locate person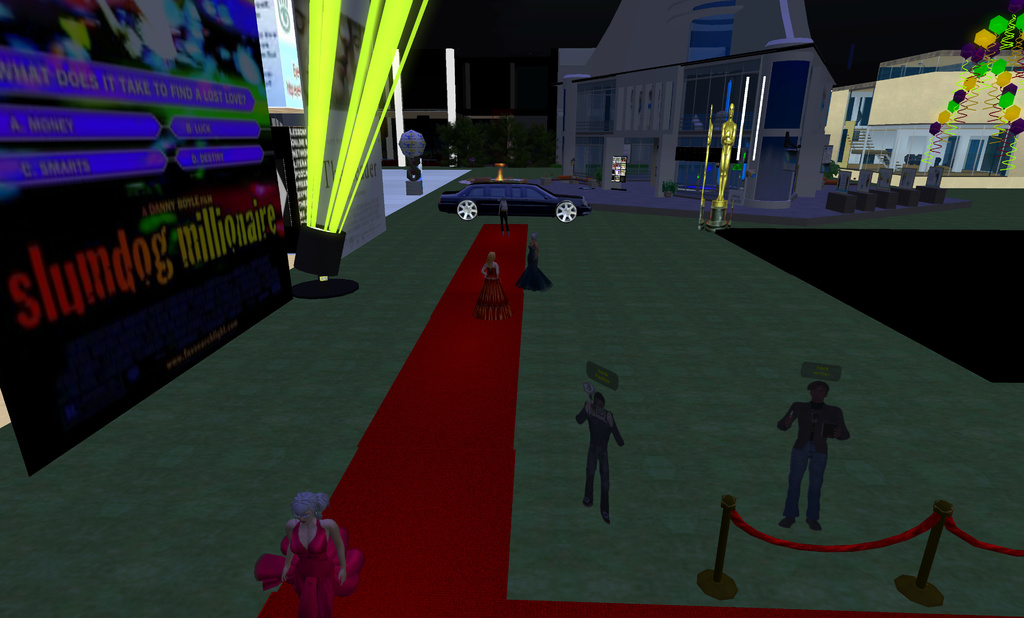
(572, 386, 625, 524)
